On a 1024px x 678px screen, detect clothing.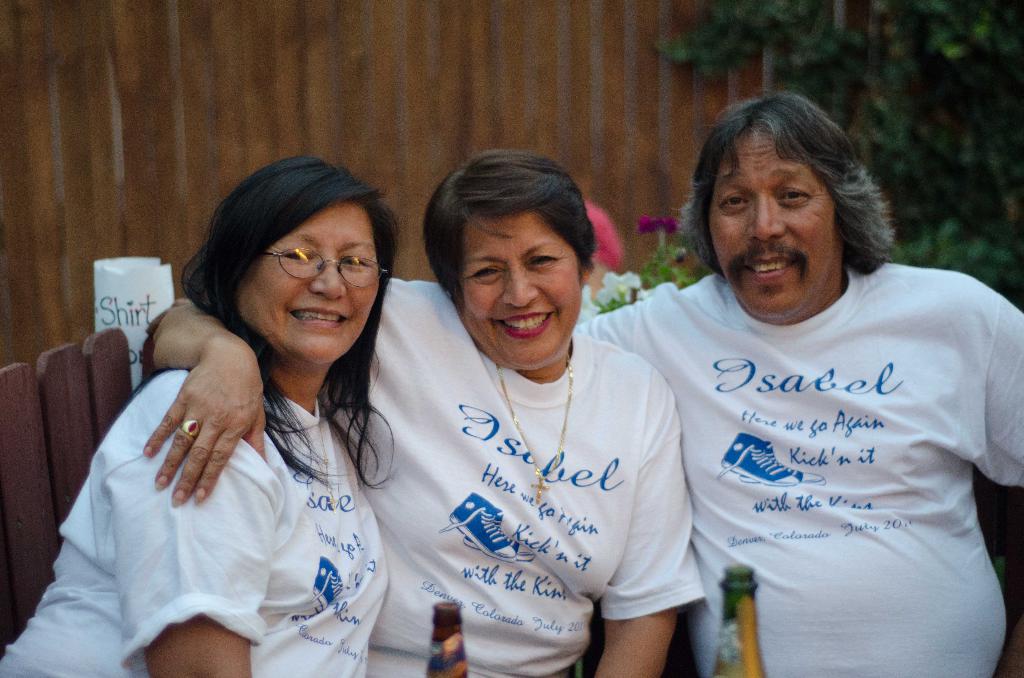
crop(0, 365, 395, 677).
